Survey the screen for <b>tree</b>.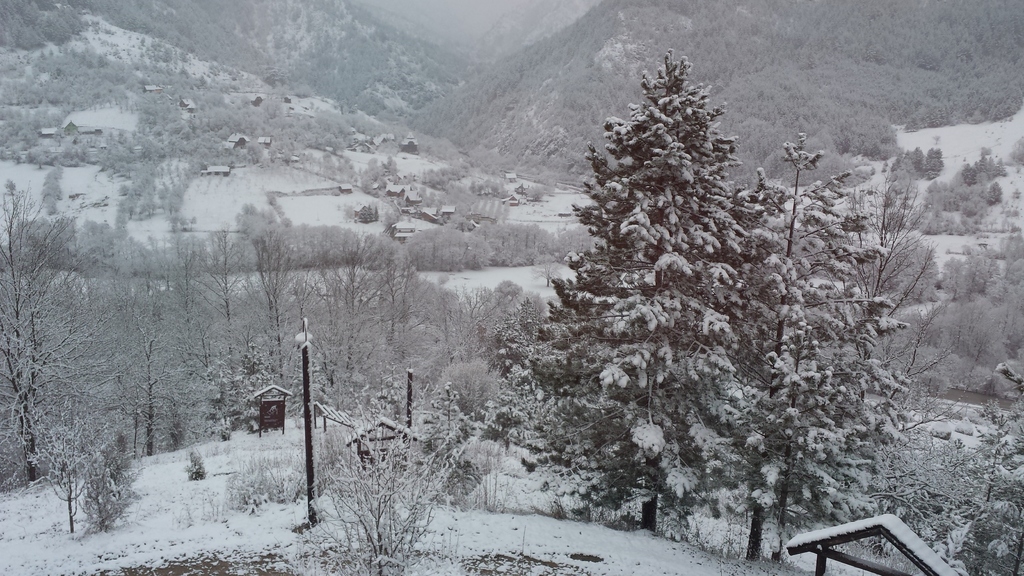
Survey found: pyautogui.locateOnScreen(396, 269, 445, 396).
